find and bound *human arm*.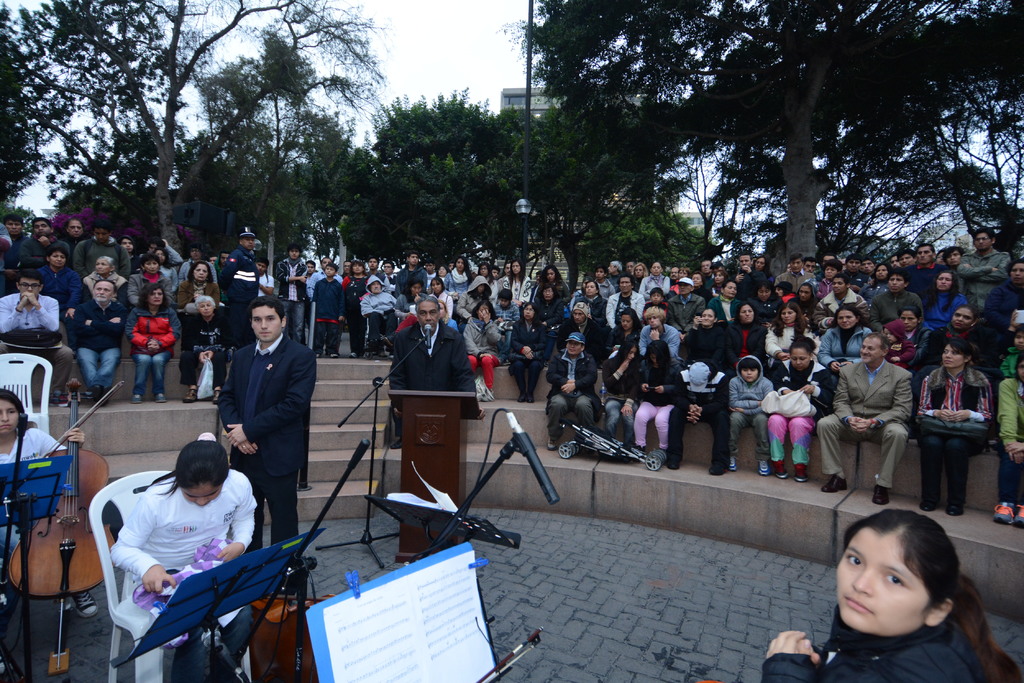
Bound: crop(955, 251, 997, 277).
